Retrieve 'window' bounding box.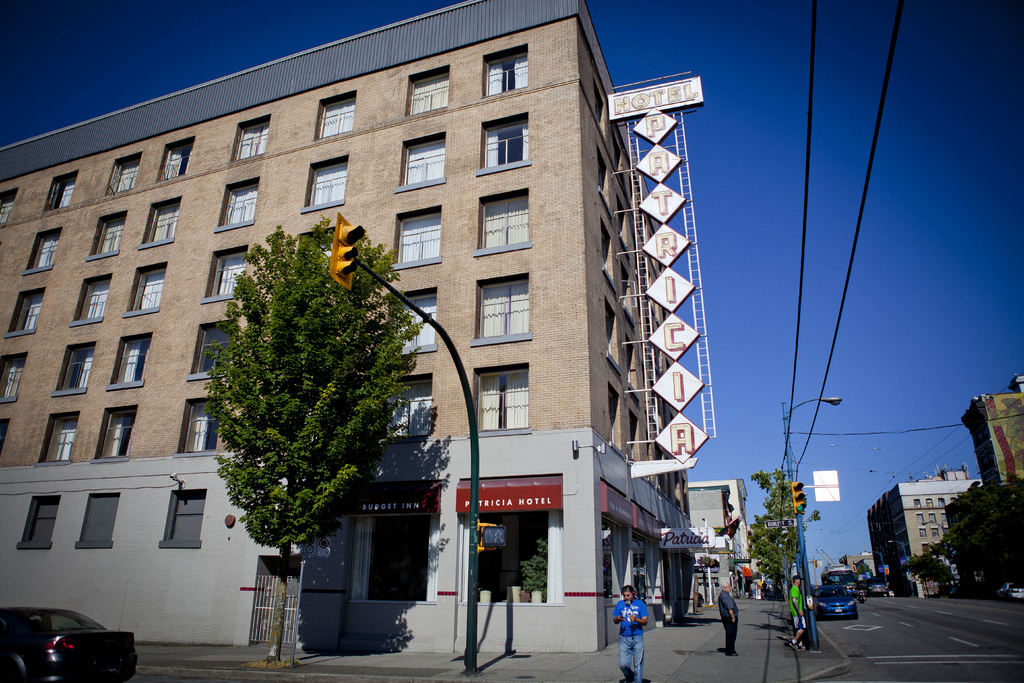
Bounding box: pyautogui.locateOnScreen(347, 513, 436, 604).
